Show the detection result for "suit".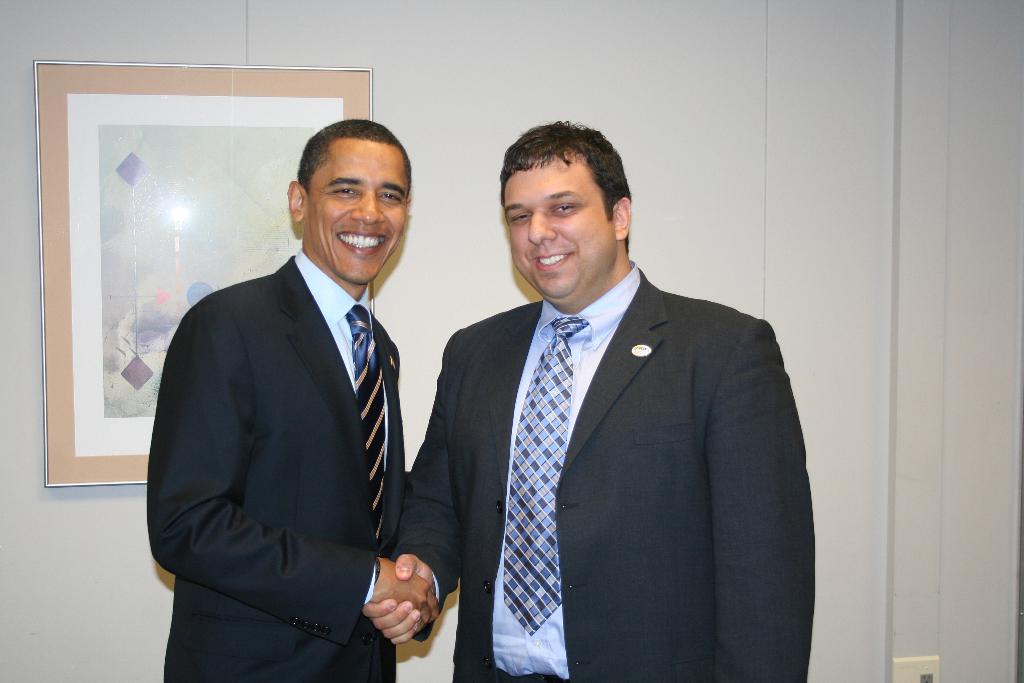
397,199,809,677.
